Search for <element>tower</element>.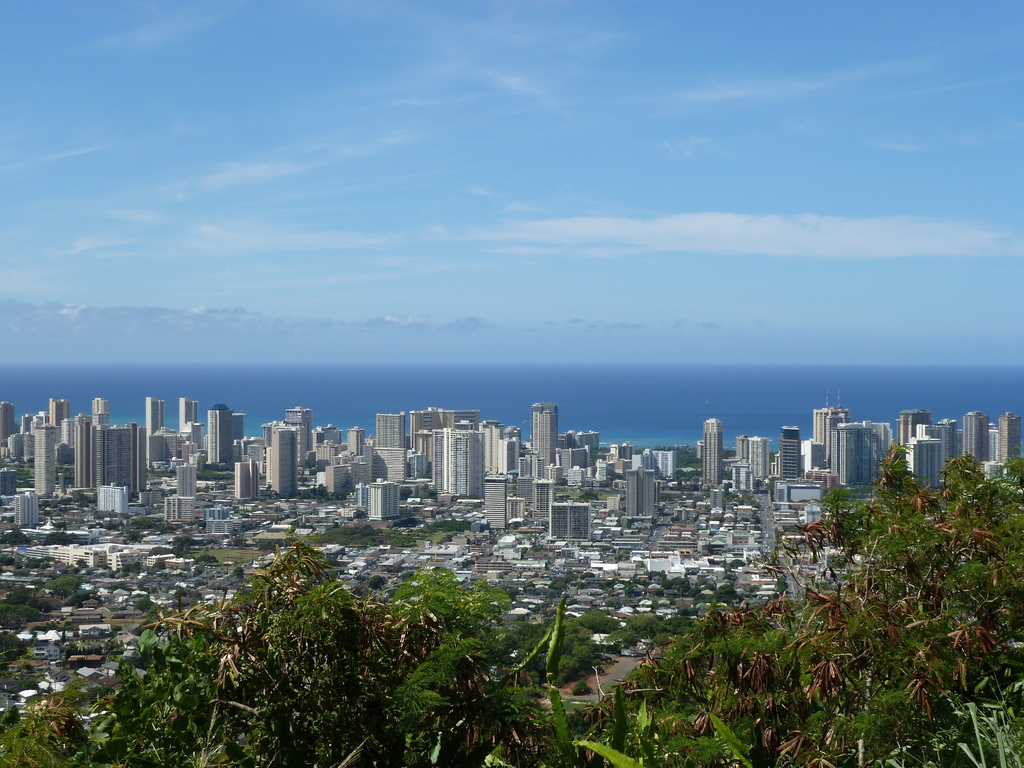
Found at [left=701, top=416, right=726, bottom=486].
